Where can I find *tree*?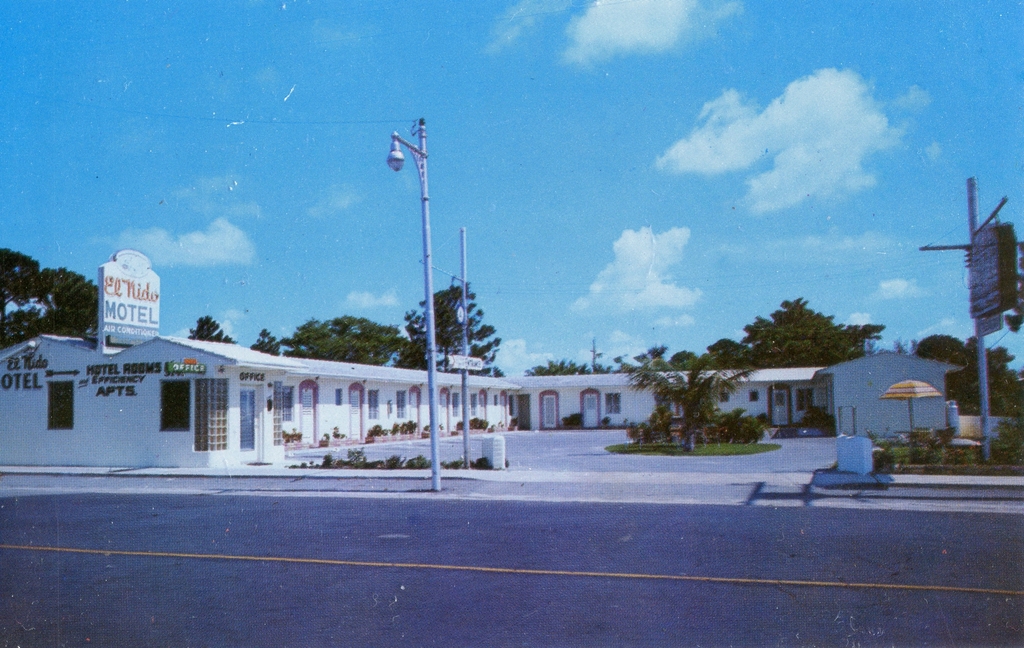
You can find it at BBox(182, 310, 237, 345).
